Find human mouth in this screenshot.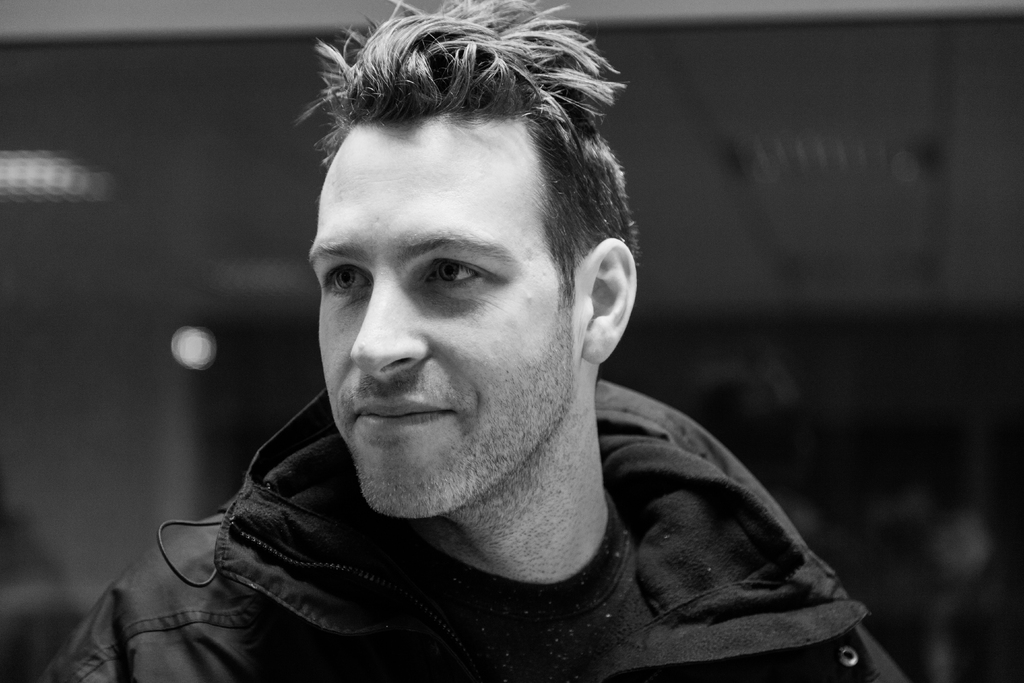
The bounding box for human mouth is left=351, top=398, right=452, bottom=427.
